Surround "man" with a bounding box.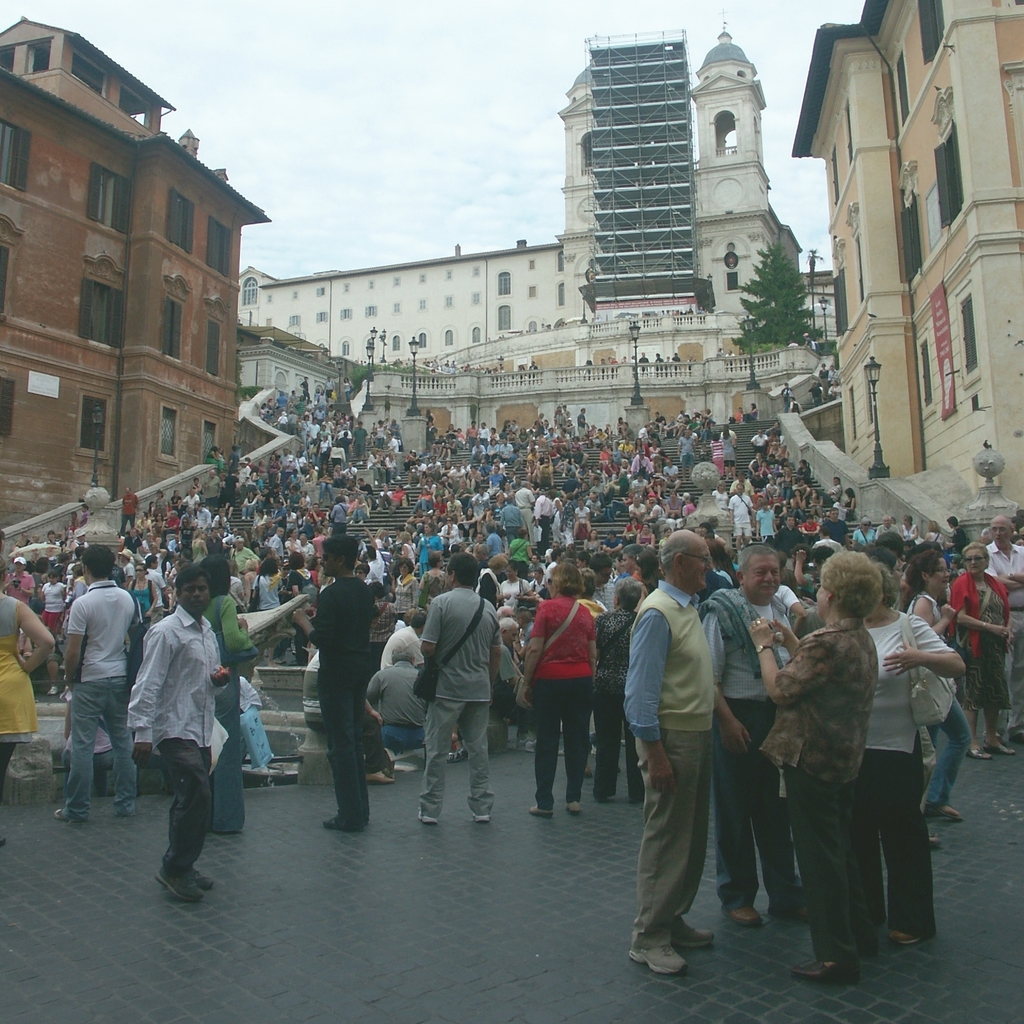
select_region(438, 518, 463, 548).
